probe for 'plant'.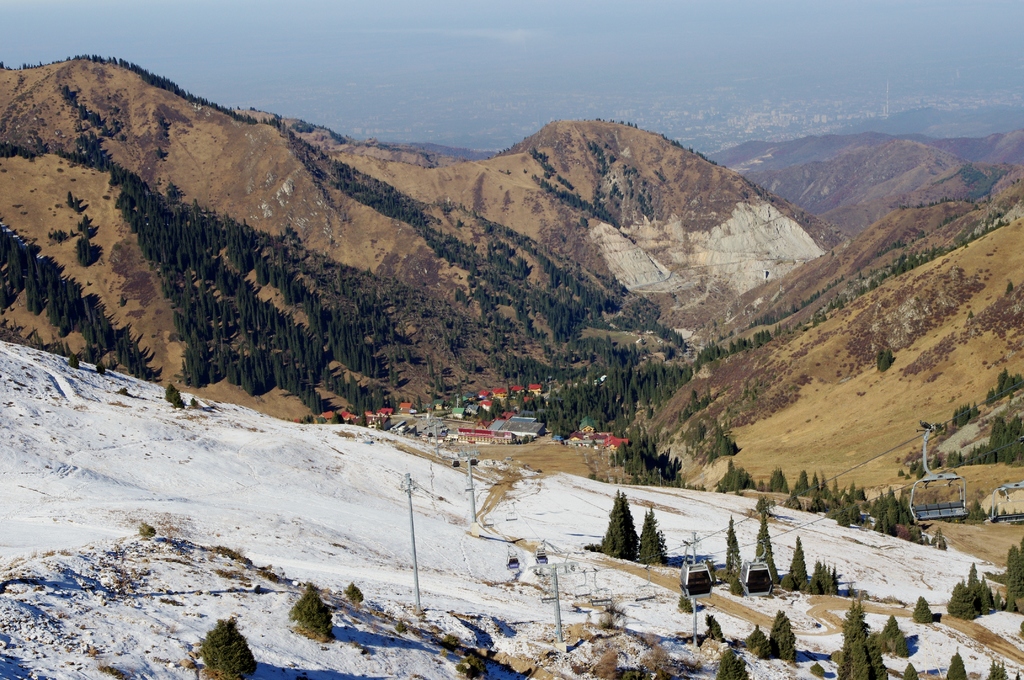
Probe result: box=[45, 544, 56, 558].
